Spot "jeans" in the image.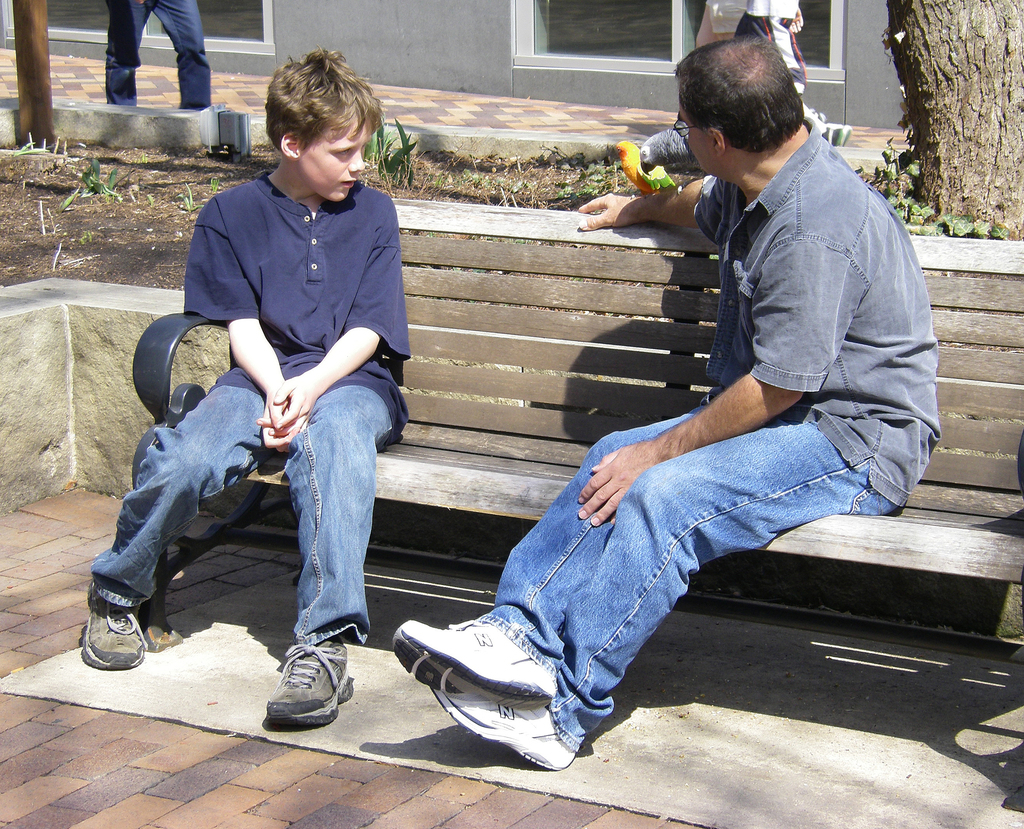
"jeans" found at 479/402/901/754.
